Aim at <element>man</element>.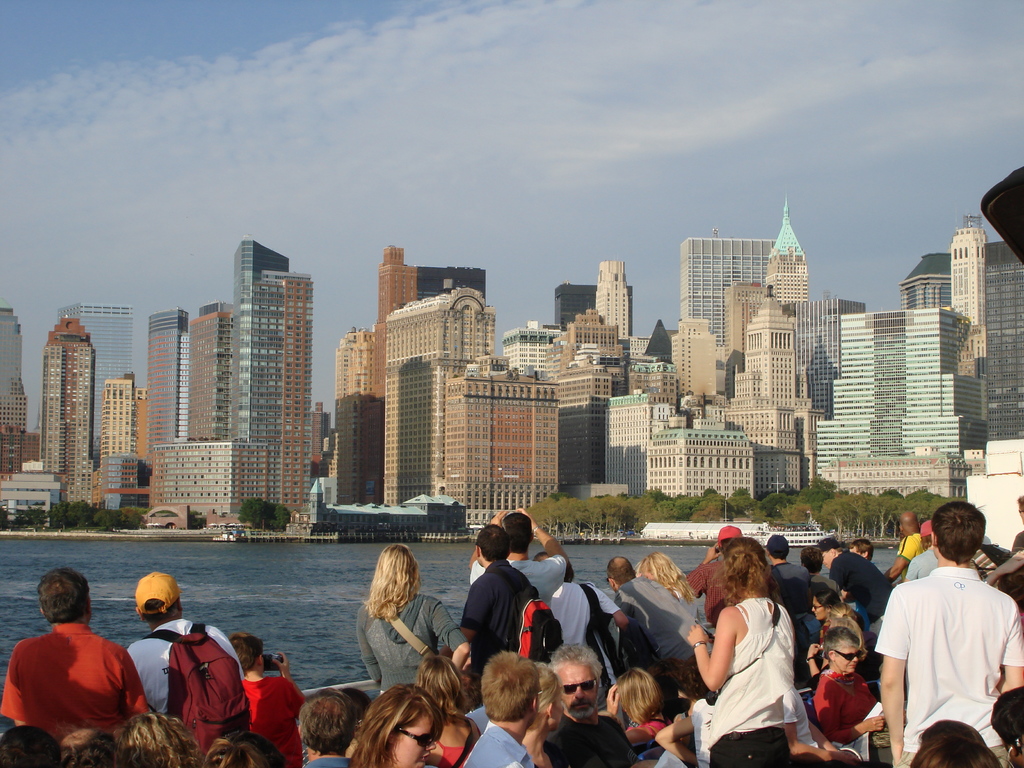
Aimed at box=[0, 567, 152, 737].
